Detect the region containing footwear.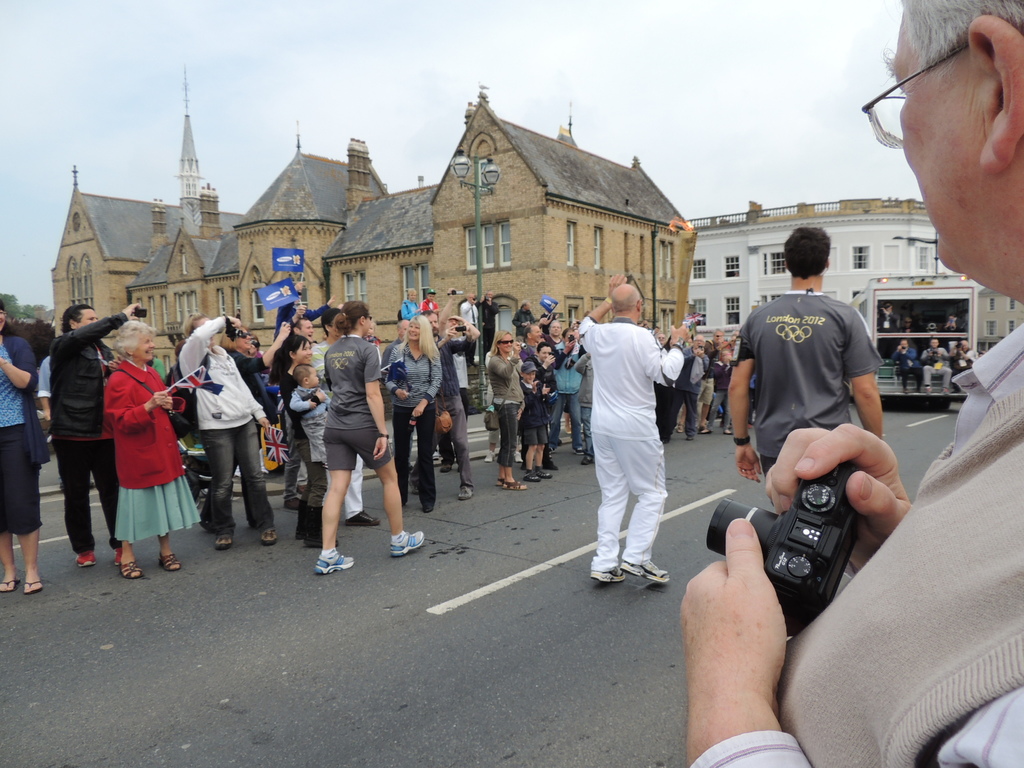
left=724, top=433, right=732, bottom=435.
